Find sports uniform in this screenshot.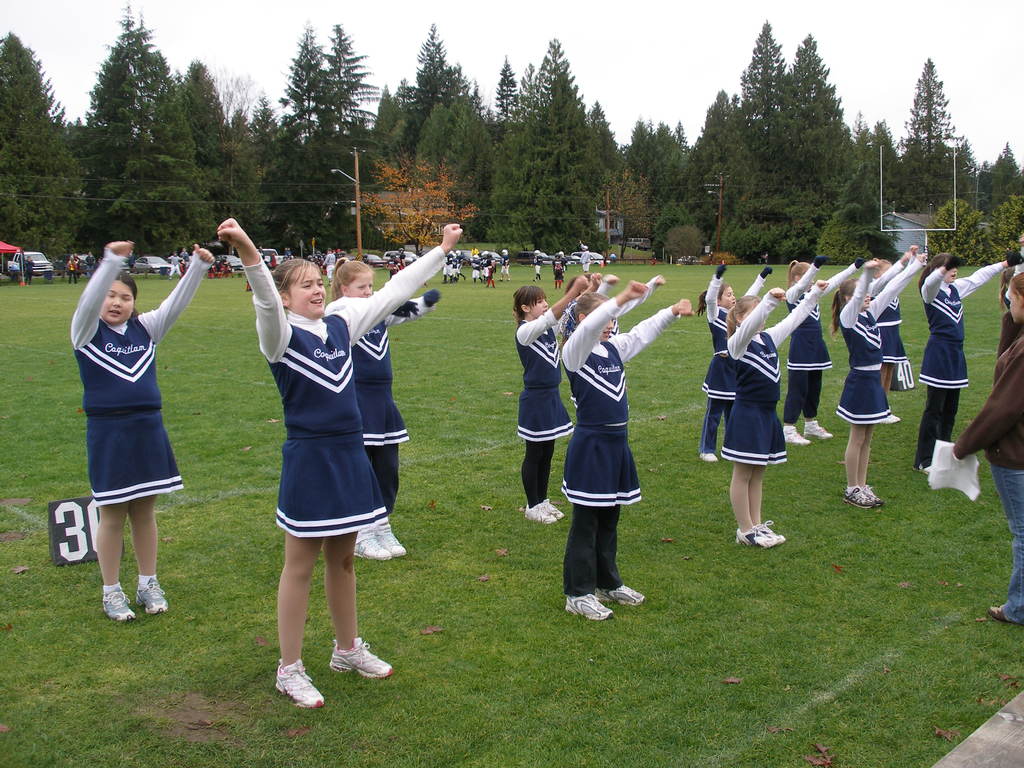
The bounding box for sports uniform is select_region(778, 244, 854, 430).
